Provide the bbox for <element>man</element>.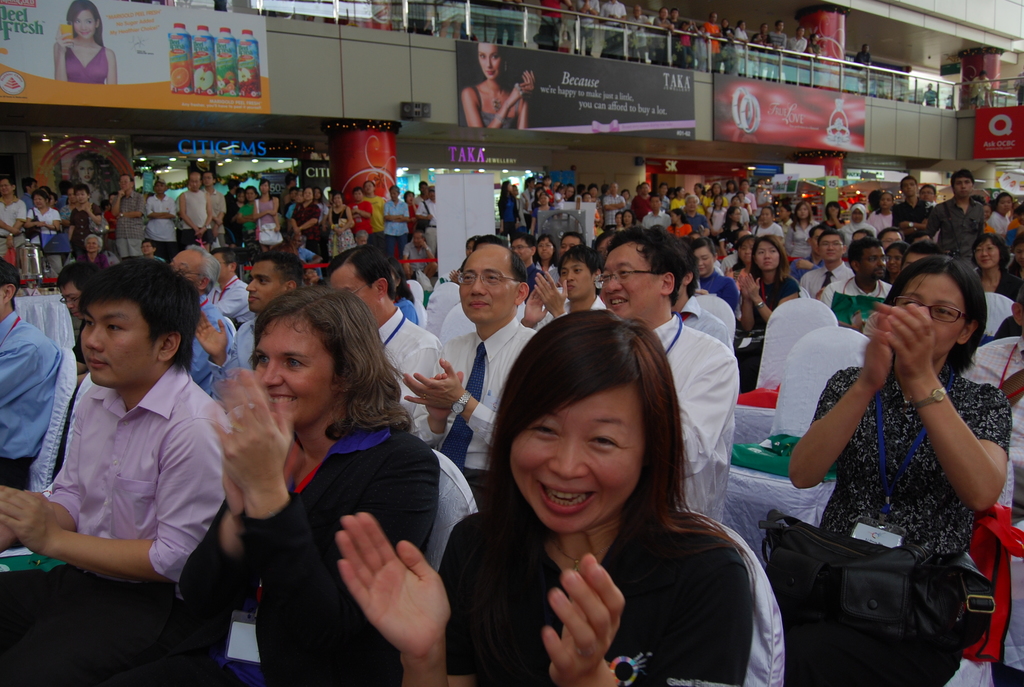
<box>170,247,231,385</box>.
